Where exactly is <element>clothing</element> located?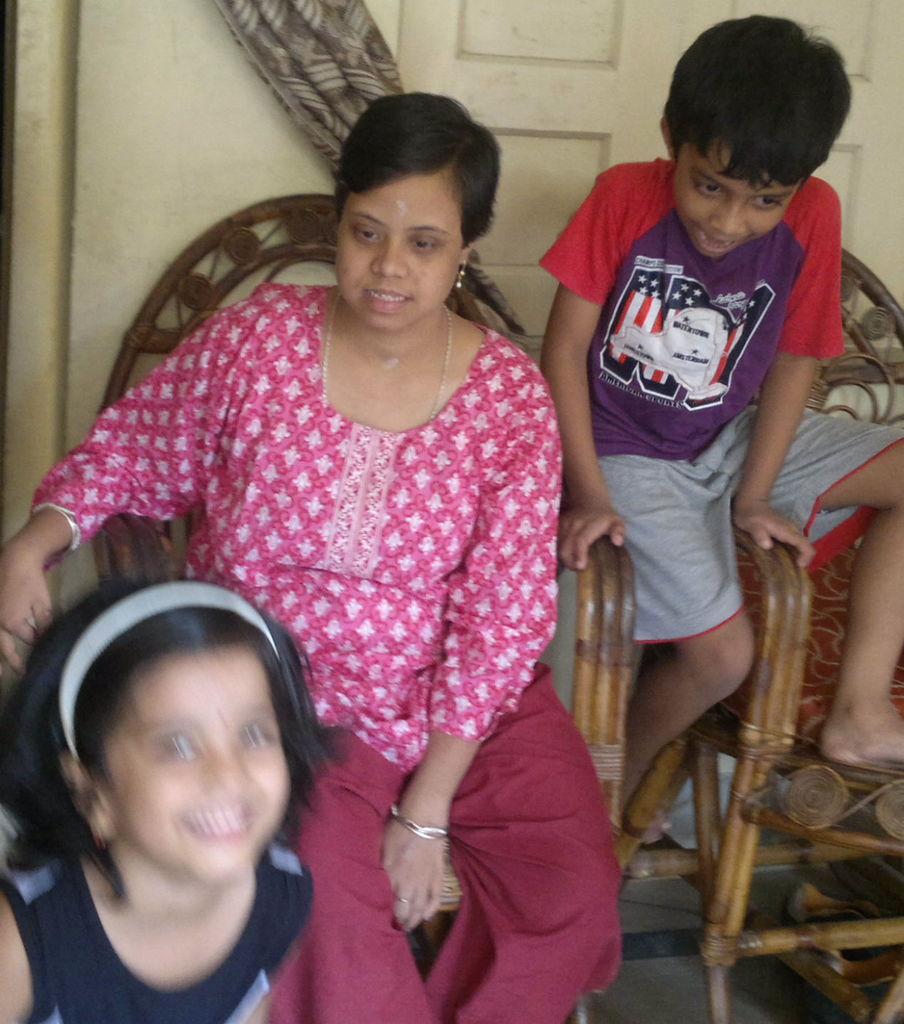
Its bounding box is box=[22, 287, 626, 1023].
